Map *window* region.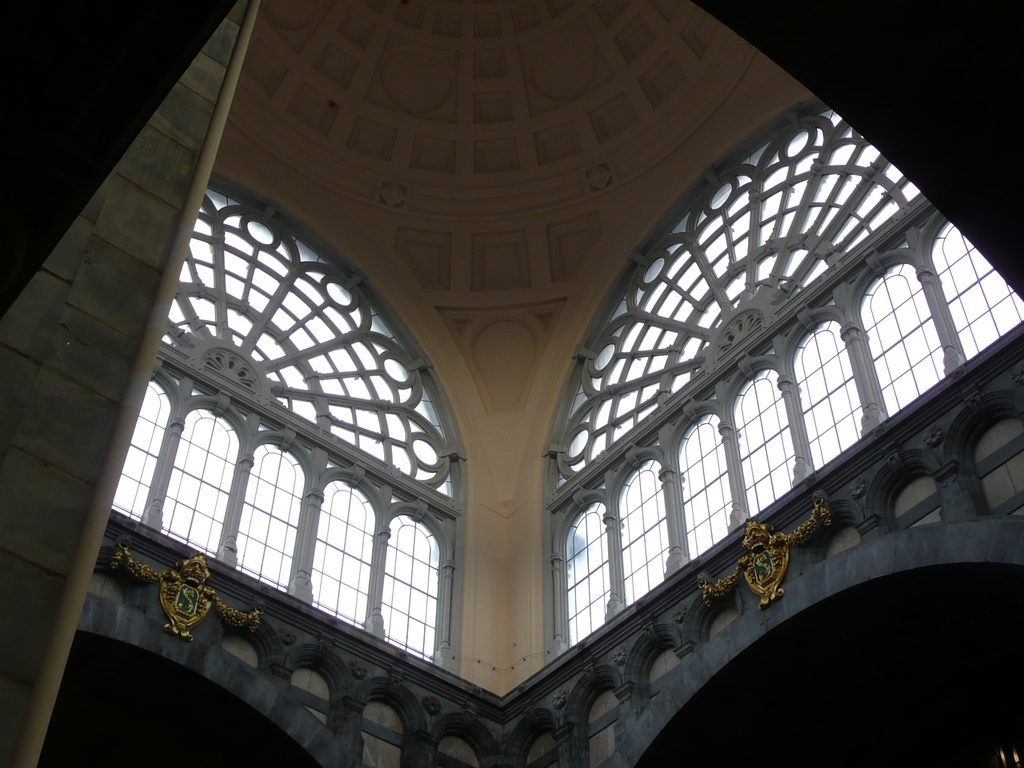
Mapped to bbox(539, 186, 1023, 670).
